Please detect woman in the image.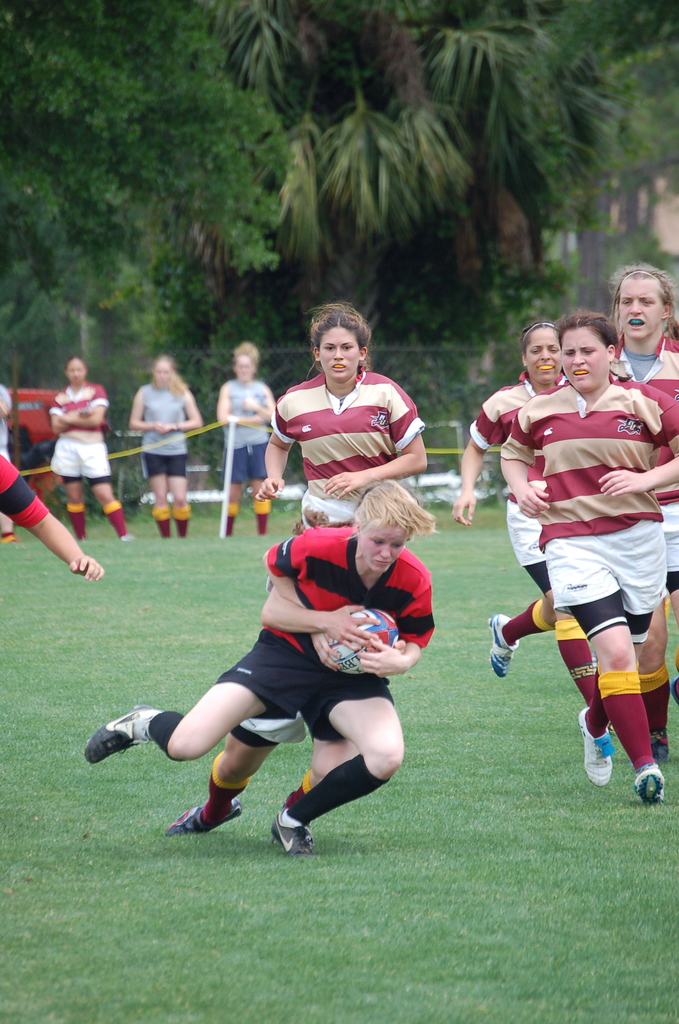
[x1=160, y1=504, x2=405, y2=845].
